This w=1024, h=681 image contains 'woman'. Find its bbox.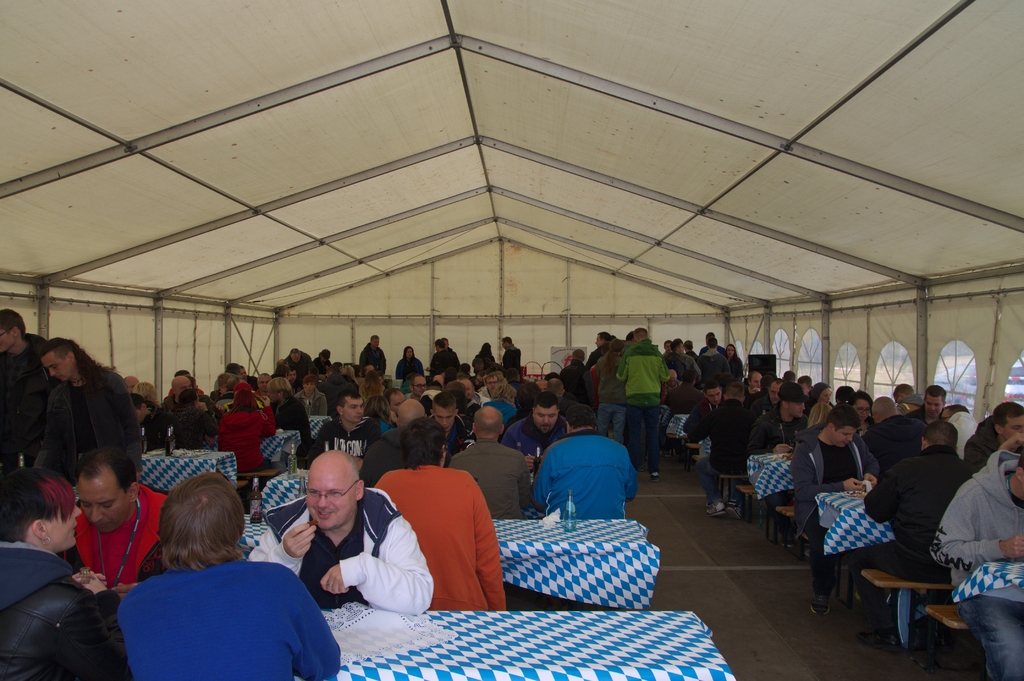
Rect(397, 340, 426, 396).
